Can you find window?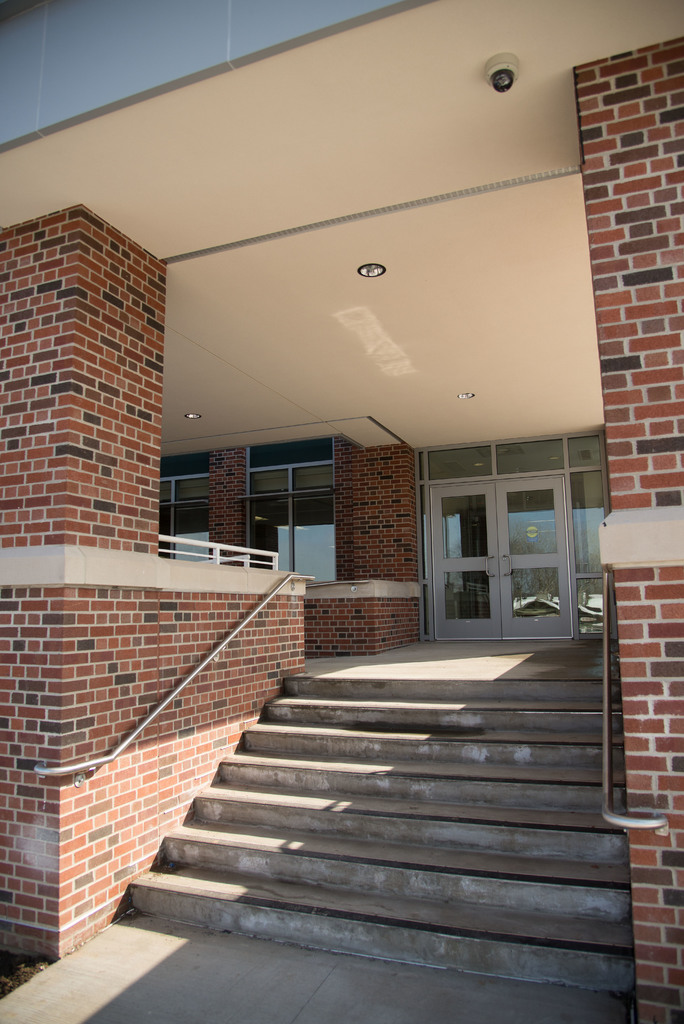
Yes, bounding box: x1=241 y1=445 x2=339 y2=583.
